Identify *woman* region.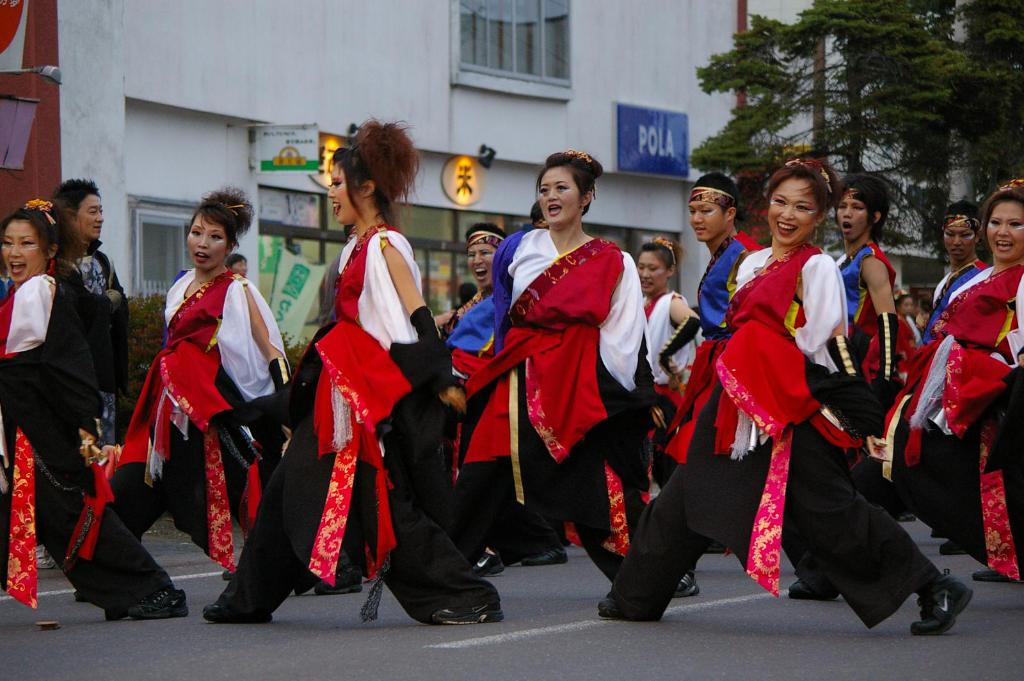
Region: [0,196,214,616].
